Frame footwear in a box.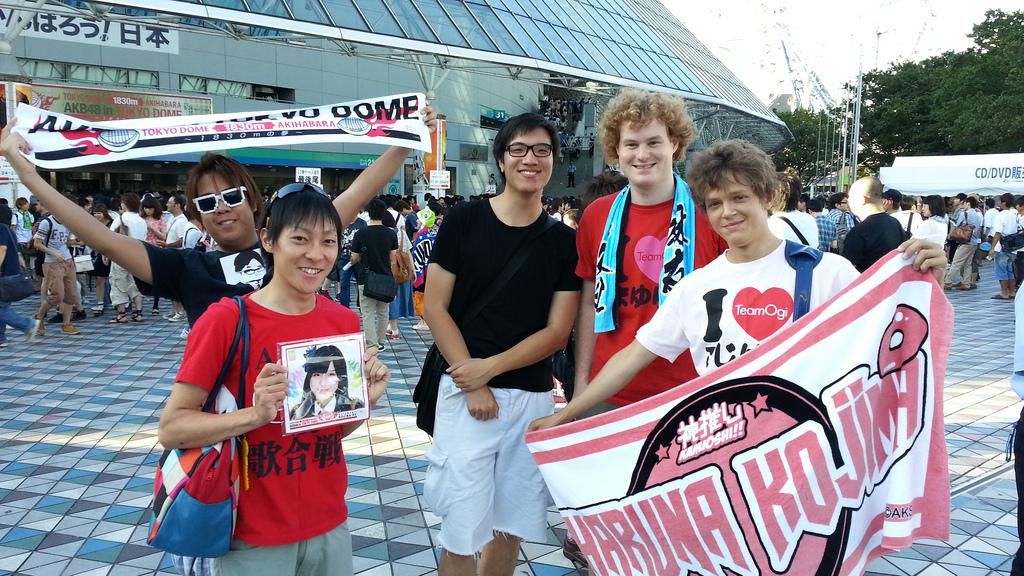
<box>560,546,588,563</box>.
